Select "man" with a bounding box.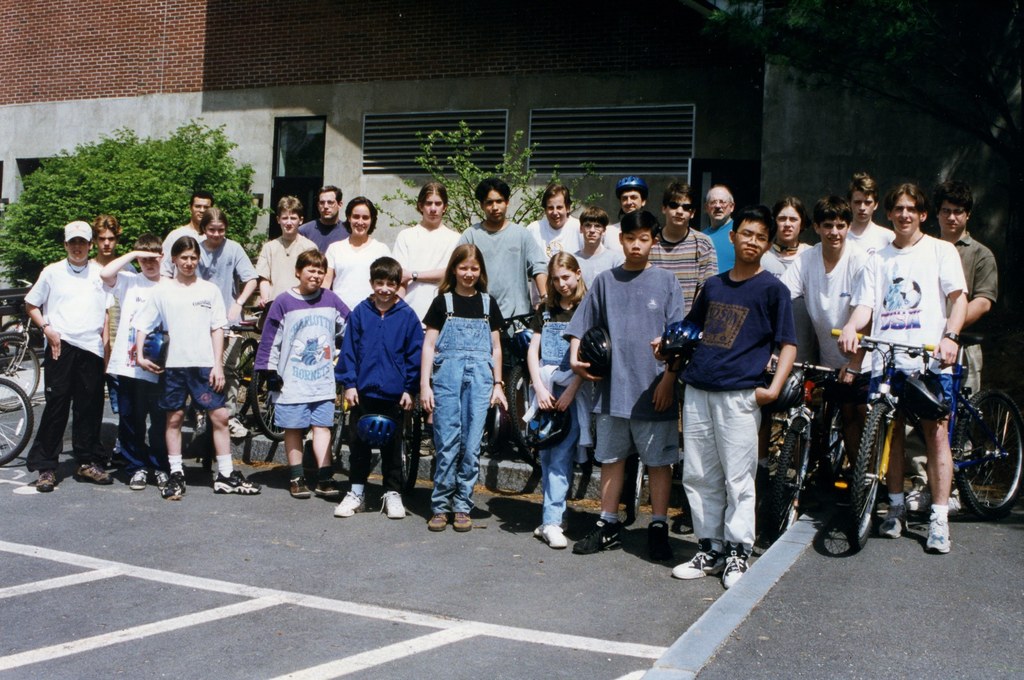
[x1=299, y1=182, x2=353, y2=251].
